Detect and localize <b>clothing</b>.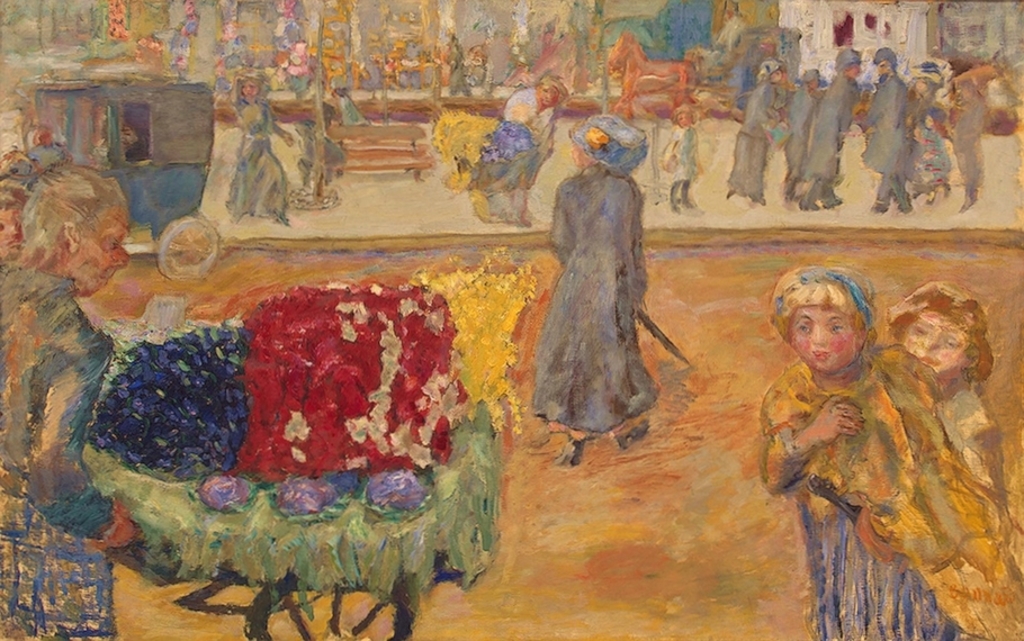
Localized at 863,79,910,211.
